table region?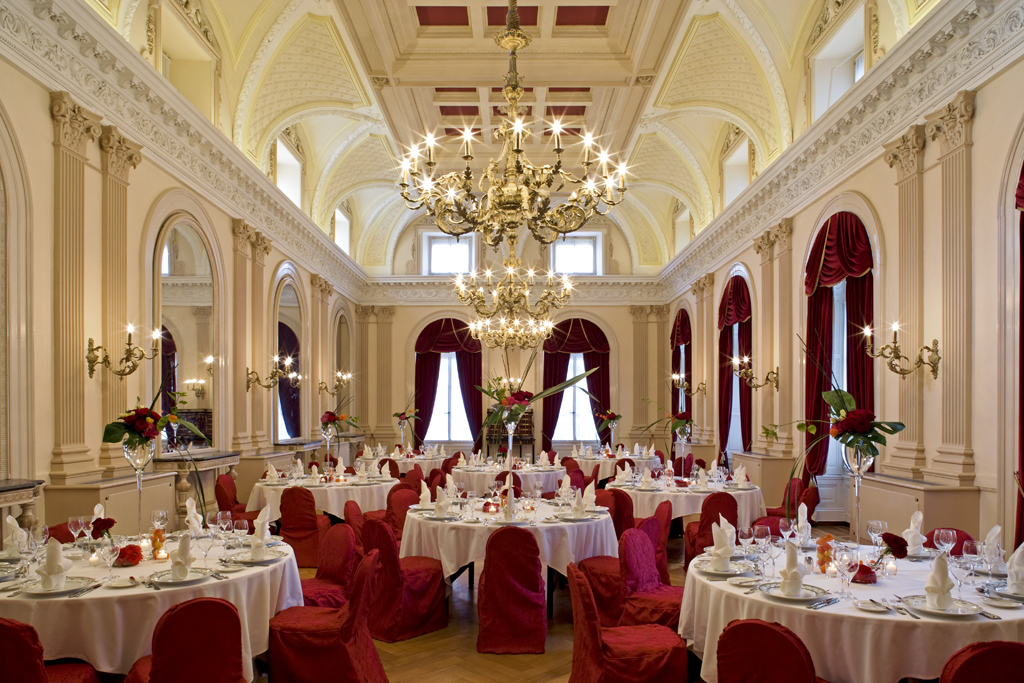
BBox(679, 540, 1023, 682)
